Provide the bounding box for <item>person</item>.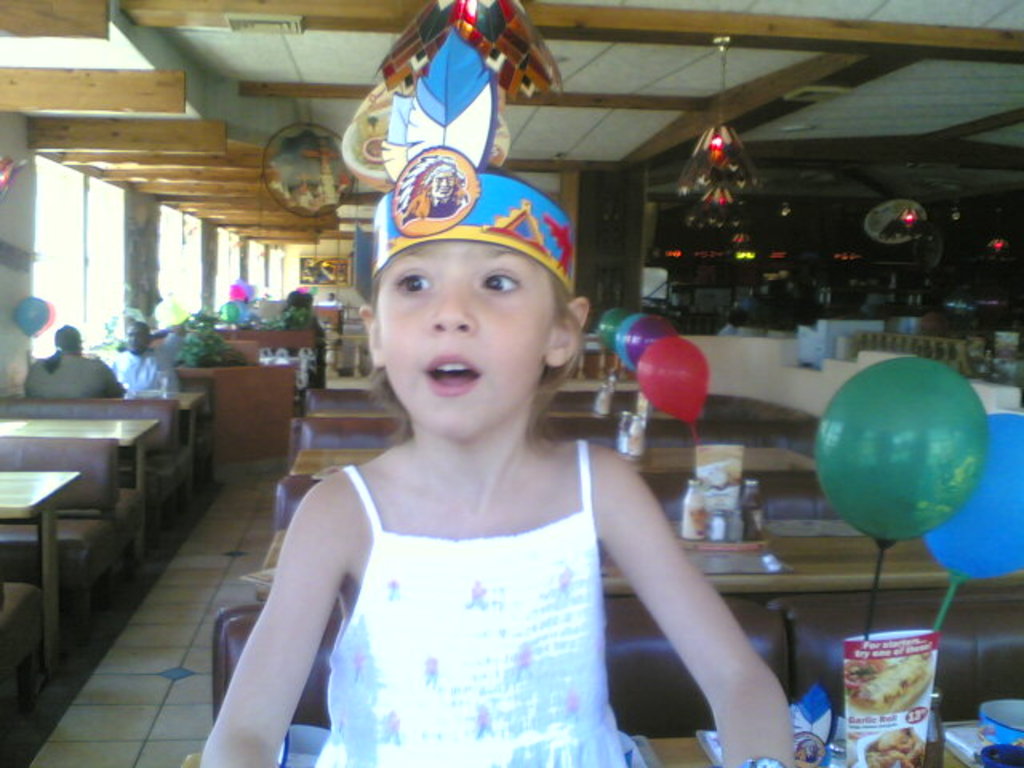
rect(198, 238, 782, 766).
